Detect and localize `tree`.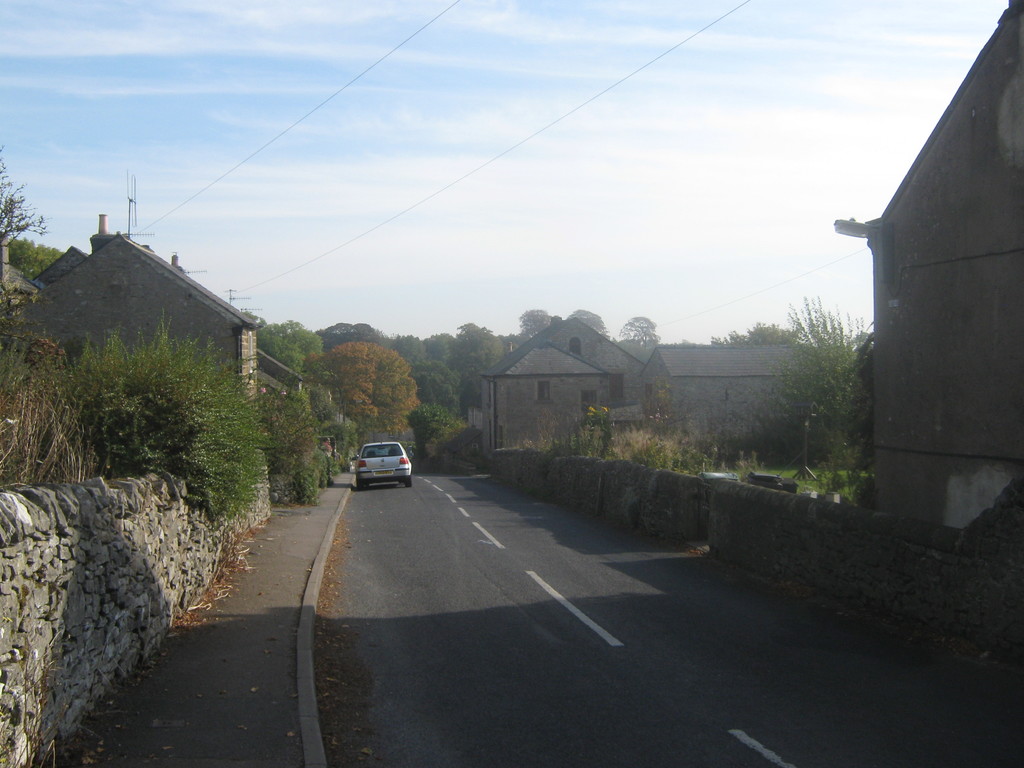
Localized at {"left": 796, "top": 301, "right": 875, "bottom": 425}.
